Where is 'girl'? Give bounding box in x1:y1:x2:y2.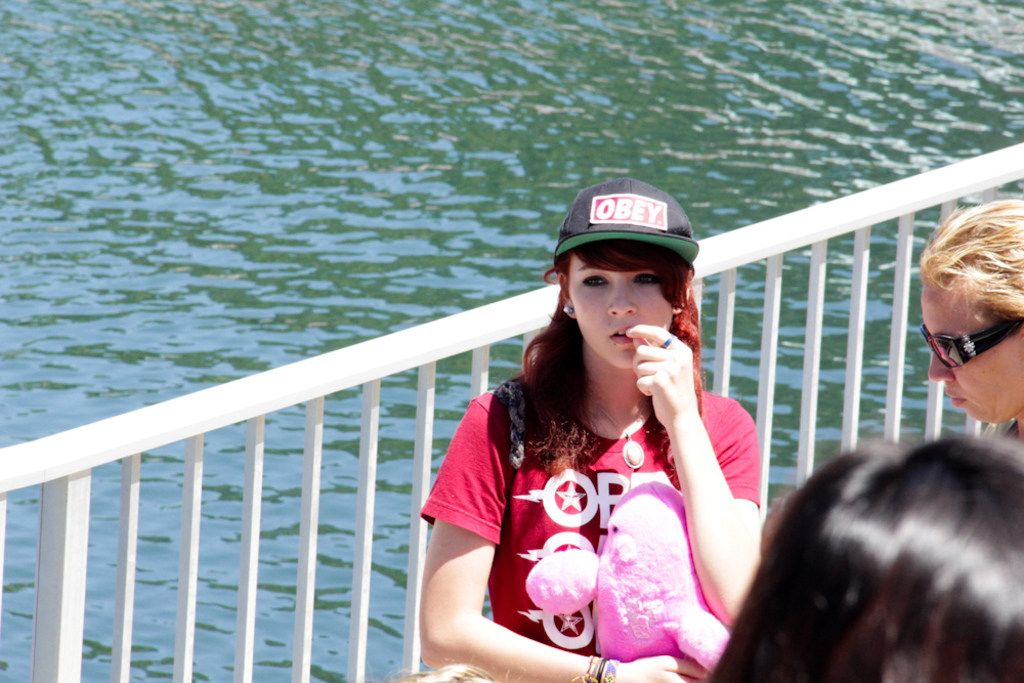
418:176:759:682.
